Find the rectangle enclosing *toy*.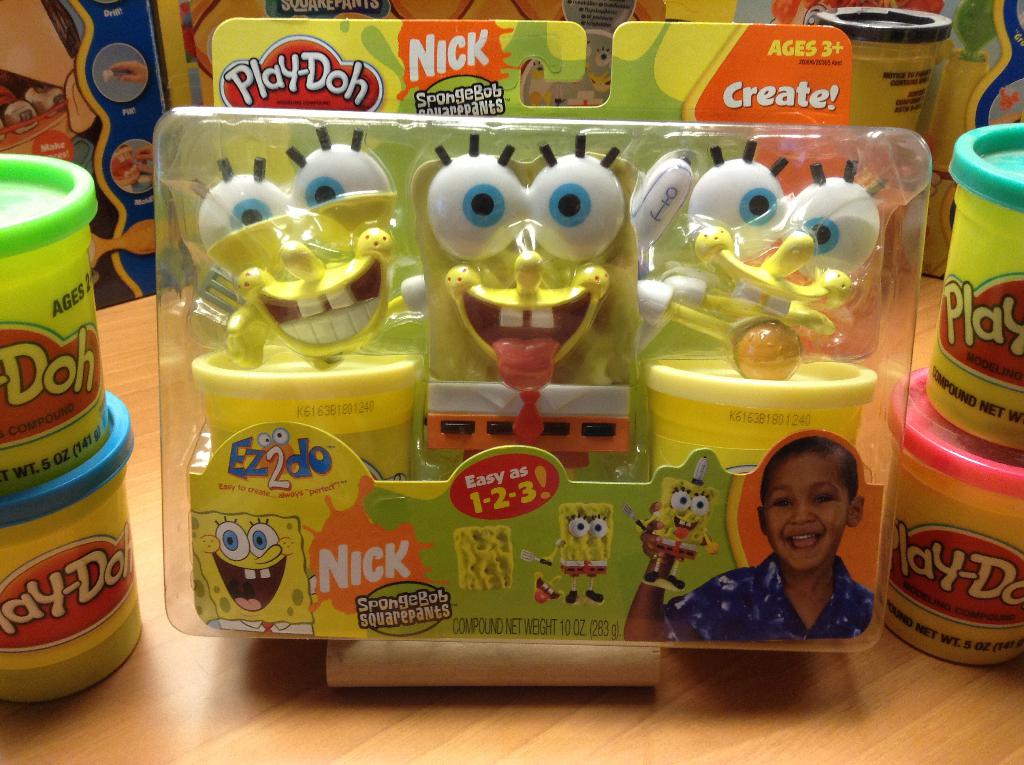
<bbox>637, 141, 889, 380</bbox>.
